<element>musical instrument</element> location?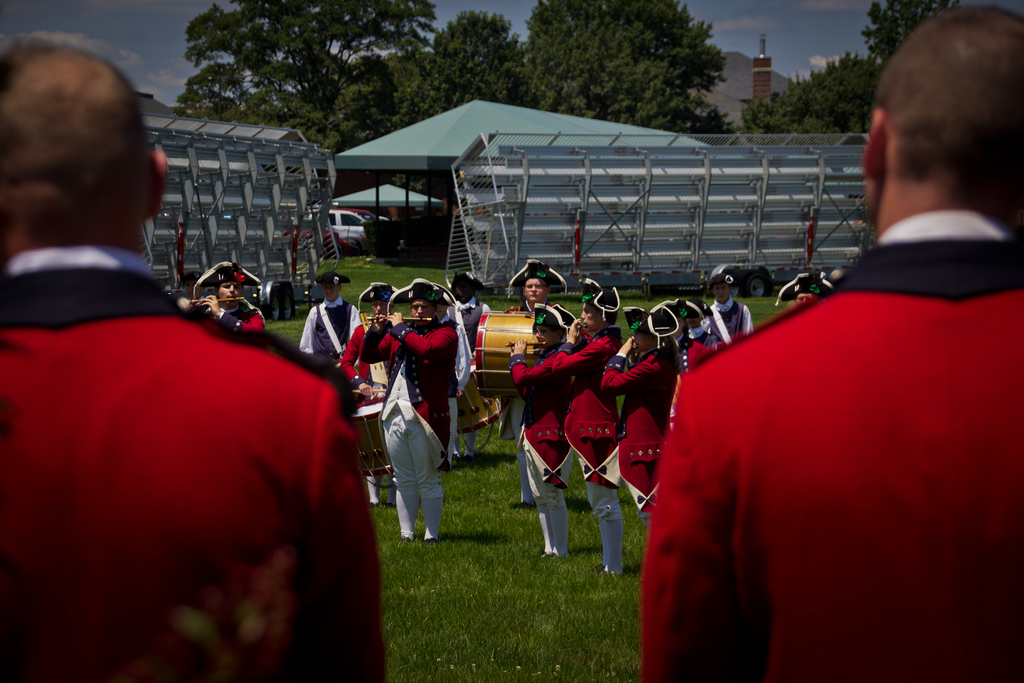
left=369, top=313, right=435, bottom=322
